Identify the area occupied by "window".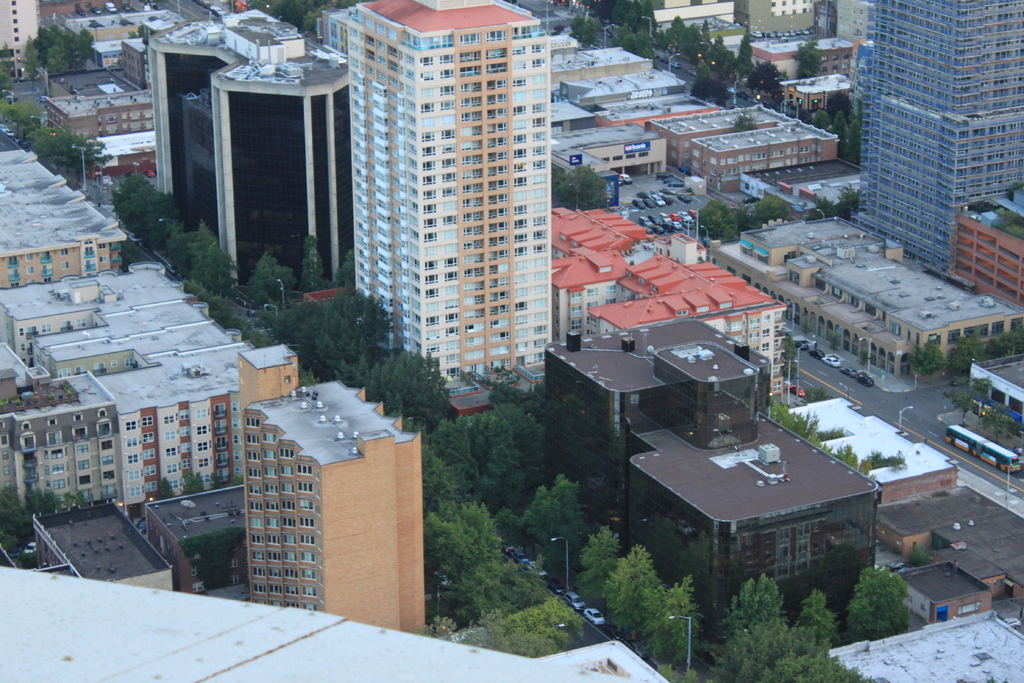
Area: {"x1": 425, "y1": 304, "x2": 439, "y2": 312}.
